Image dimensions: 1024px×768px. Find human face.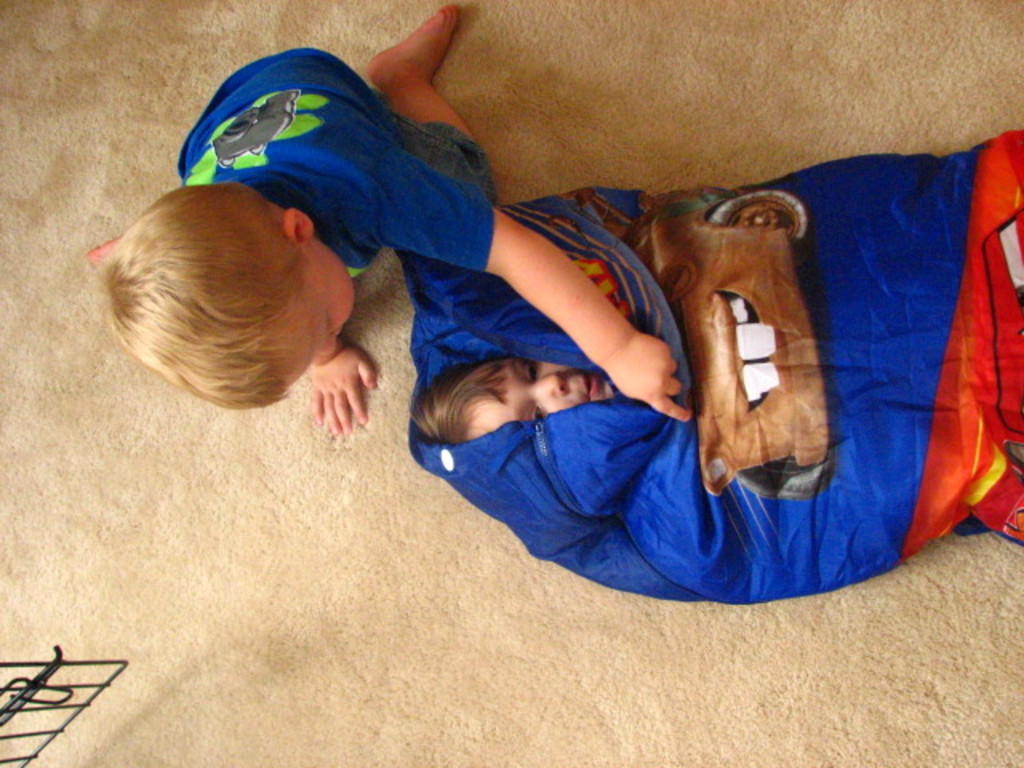
<bbox>288, 238, 354, 389</bbox>.
